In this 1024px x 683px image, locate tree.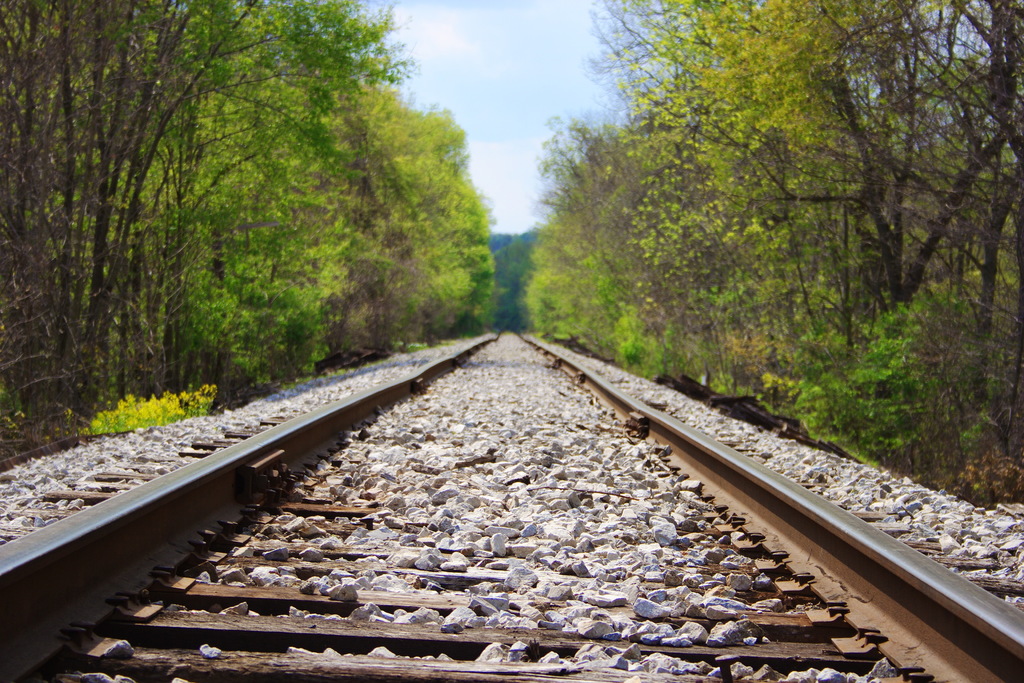
Bounding box: (left=577, top=0, right=1023, bottom=514).
